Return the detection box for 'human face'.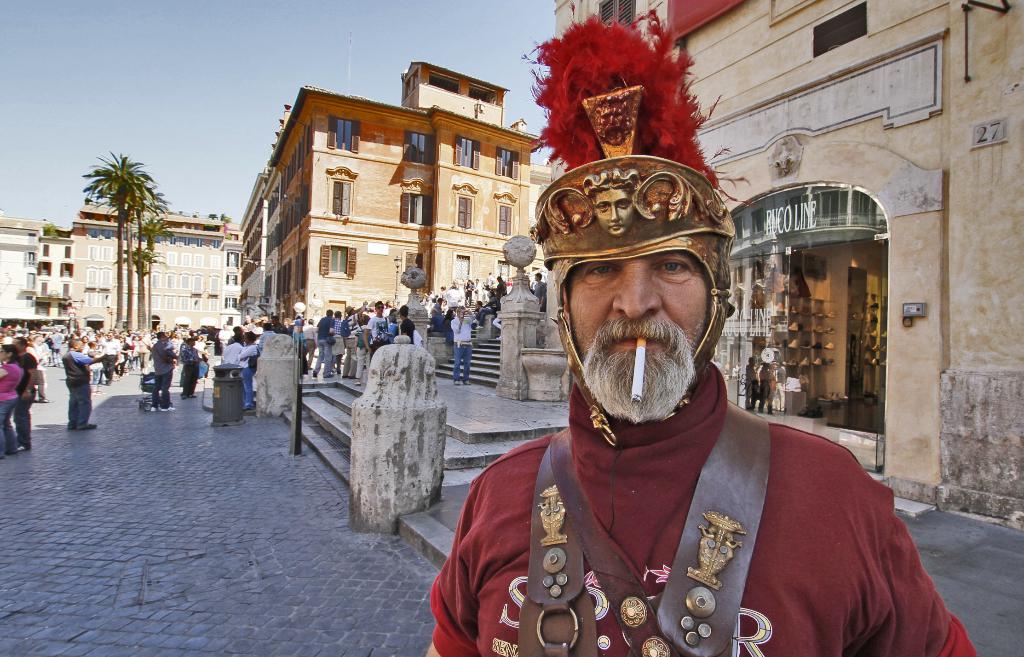
x1=93, y1=328, x2=159, y2=341.
